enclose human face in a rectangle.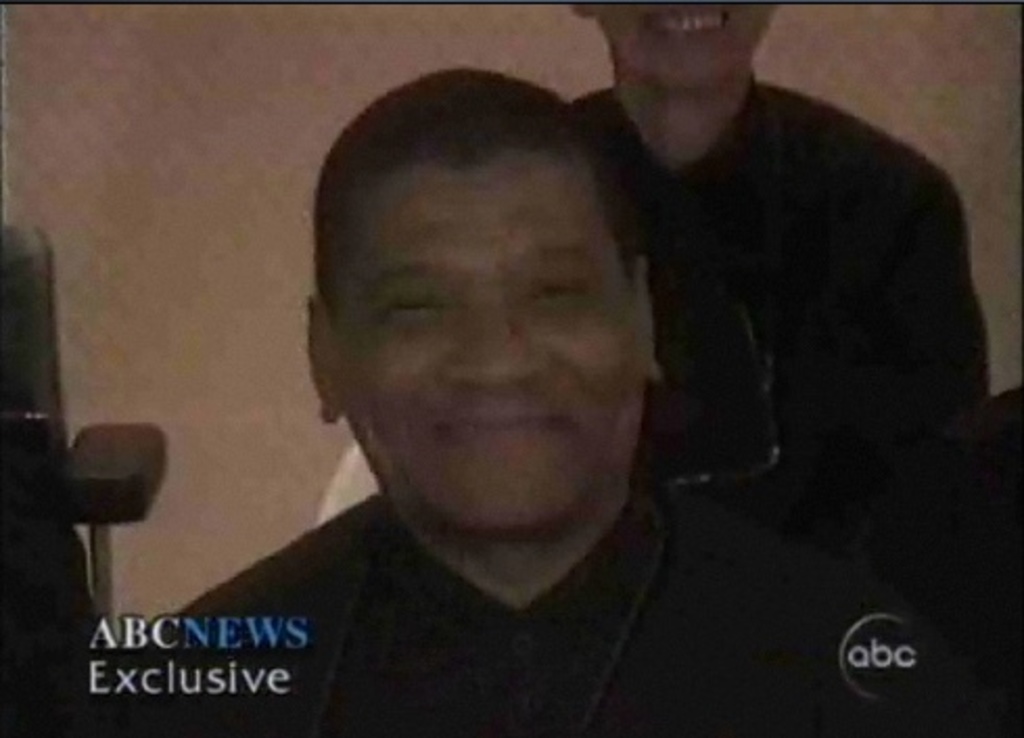
bbox=[591, 0, 773, 92].
